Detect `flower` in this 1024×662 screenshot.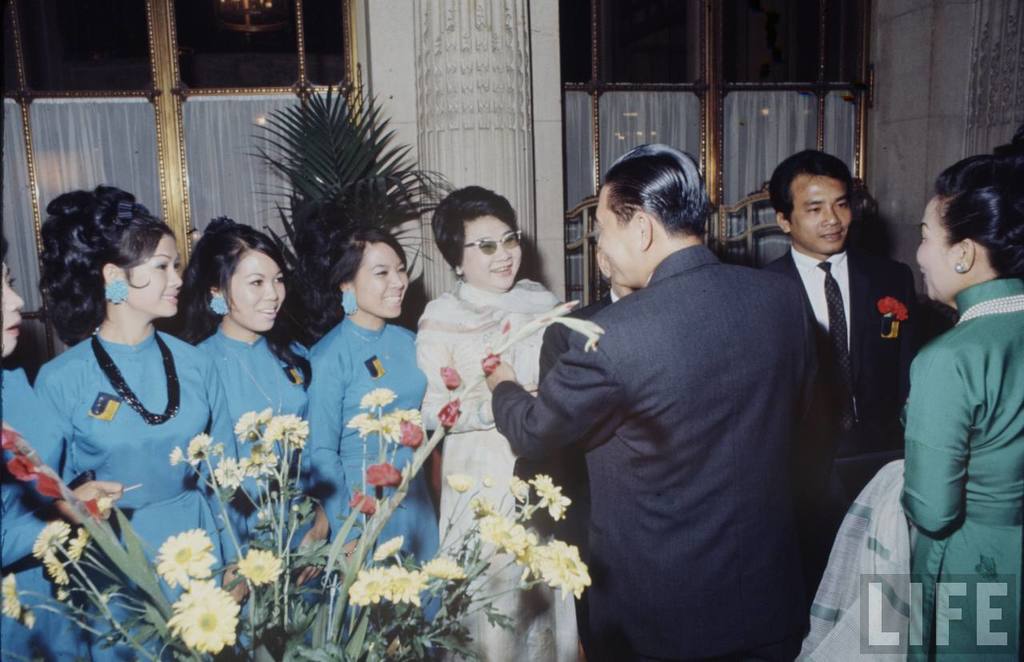
Detection: (left=2, top=428, right=20, bottom=452).
